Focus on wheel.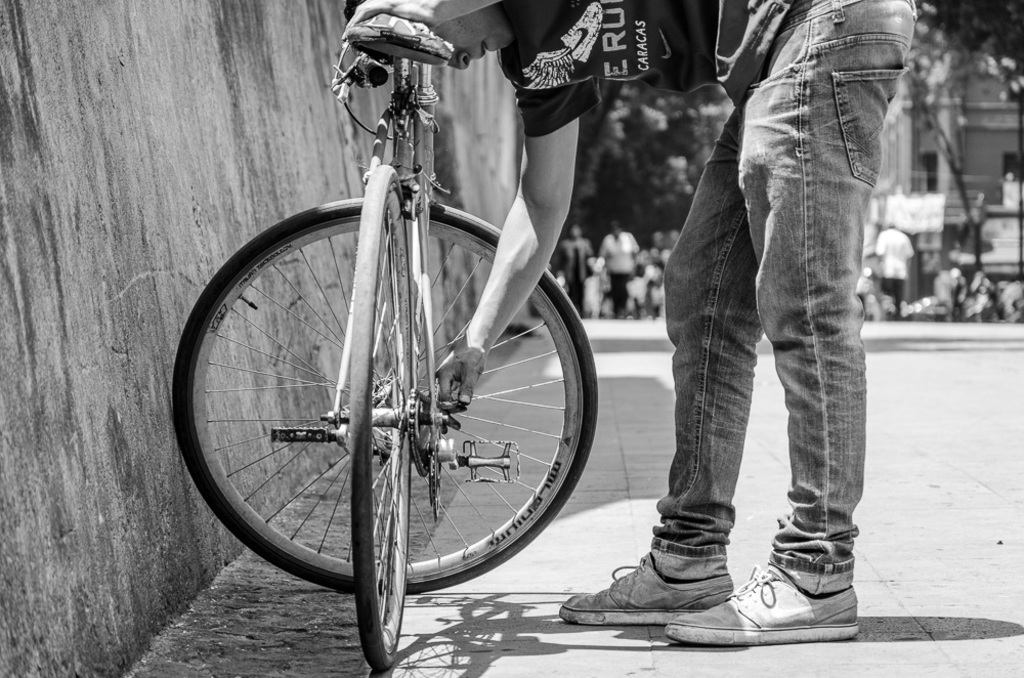
Focused at [left=201, top=199, right=467, bottom=629].
